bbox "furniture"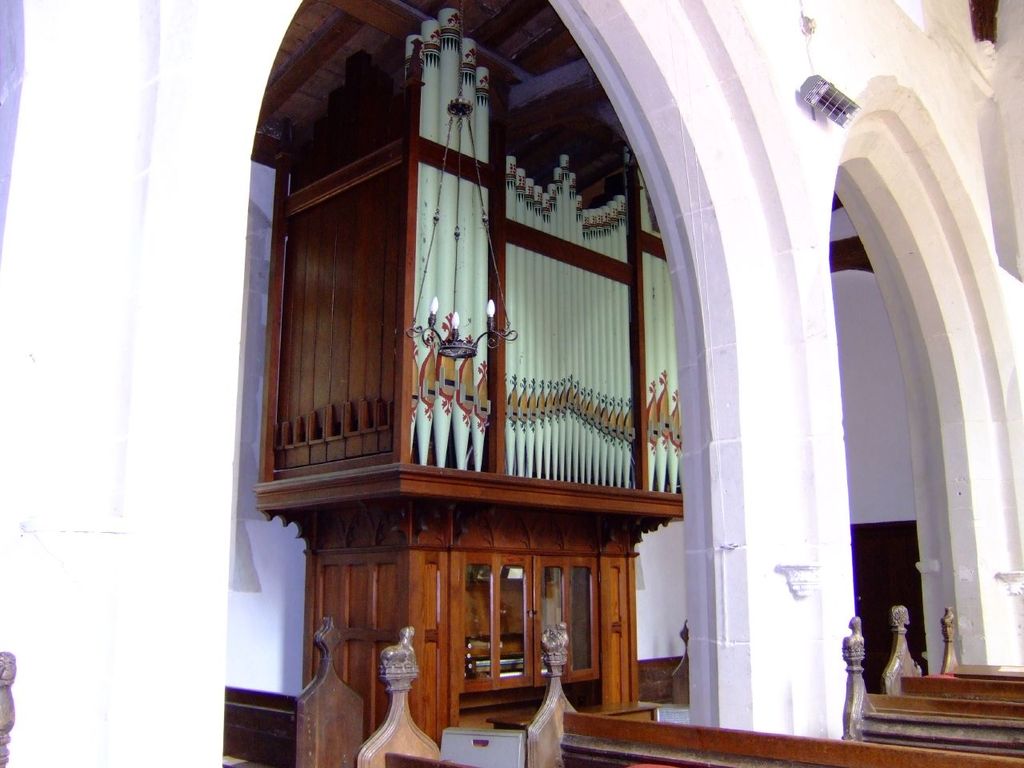
pyautogui.locateOnScreen(0, 646, 15, 767)
